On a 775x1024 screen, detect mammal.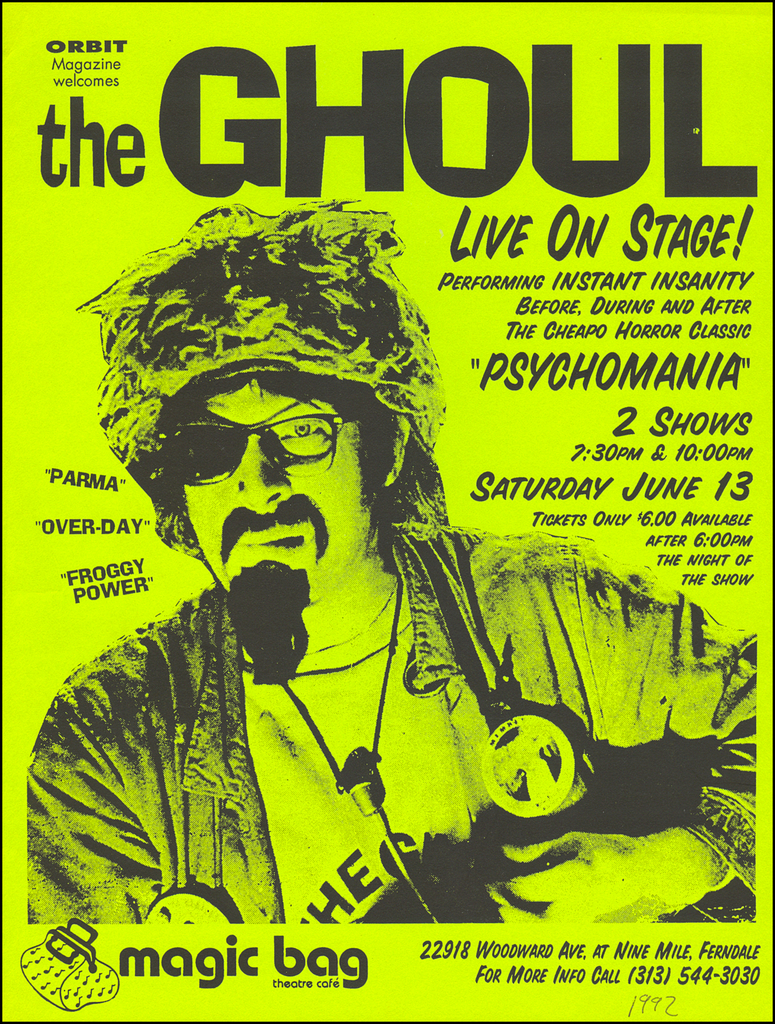
detection(30, 237, 732, 936).
